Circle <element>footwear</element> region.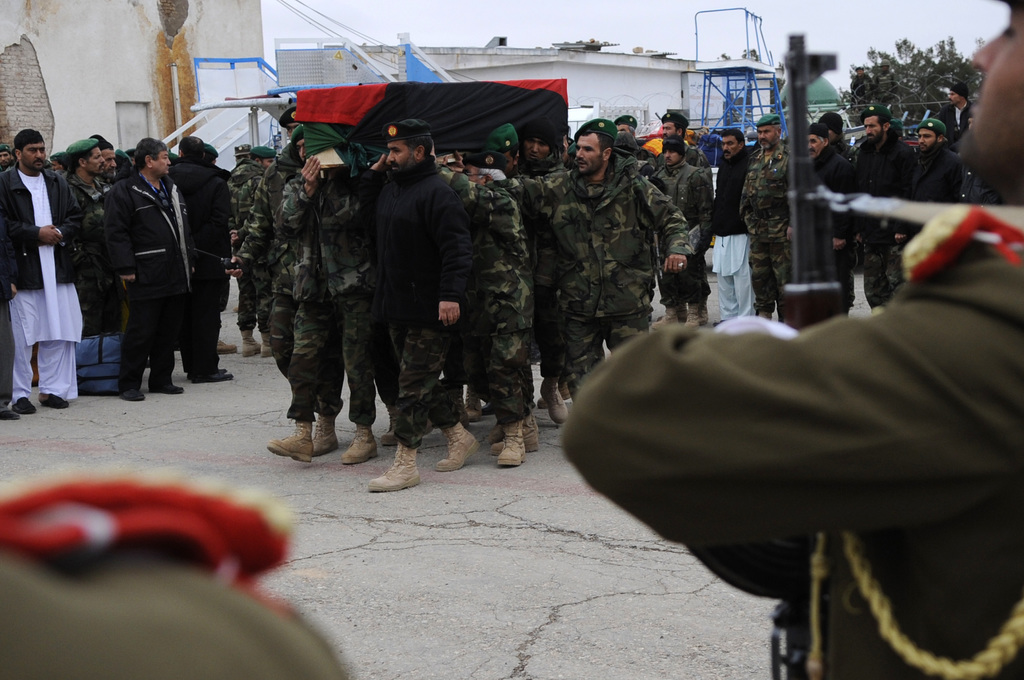
Region: crop(652, 303, 676, 328).
